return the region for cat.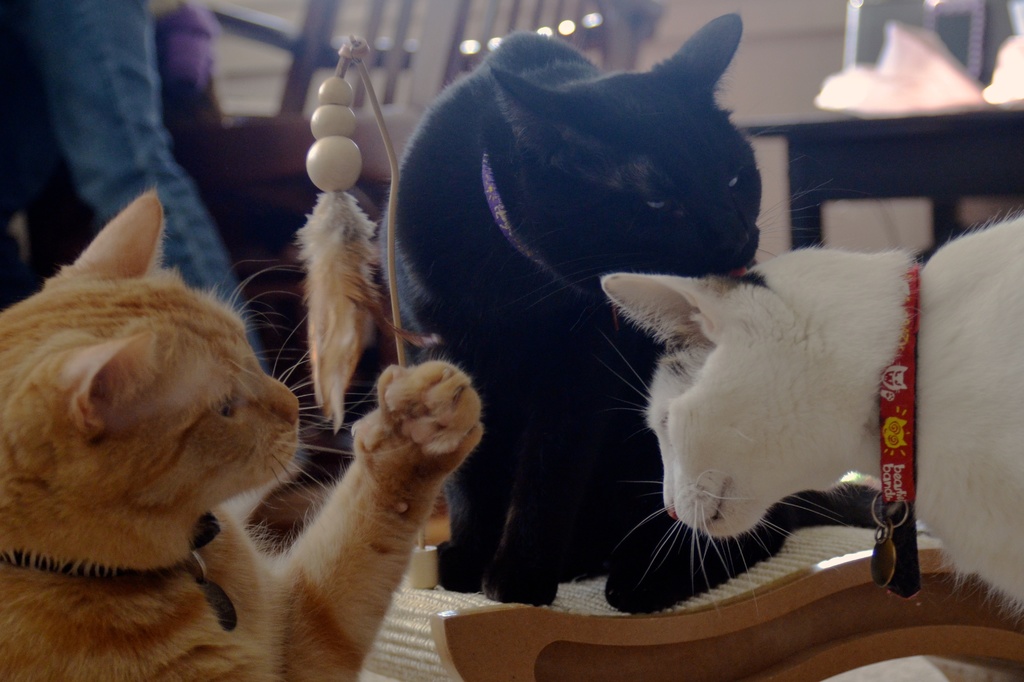
<region>593, 206, 1023, 615</region>.
